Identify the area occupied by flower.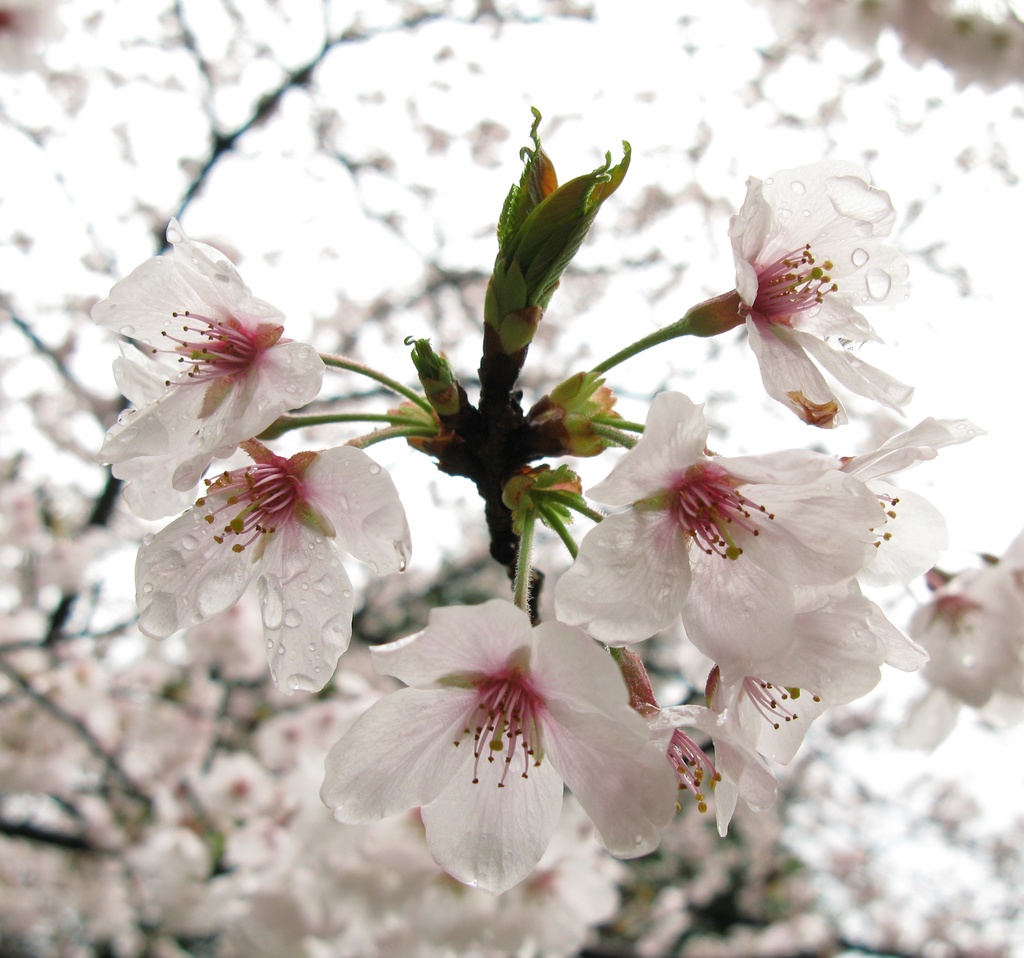
Area: region(476, 101, 633, 403).
